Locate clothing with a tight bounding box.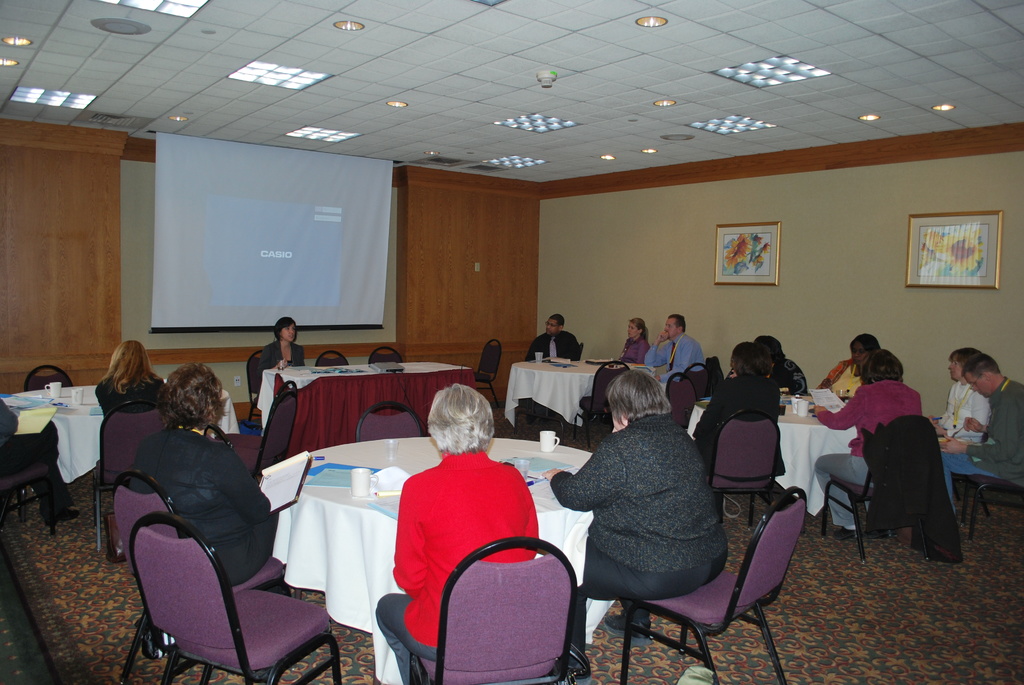
box(644, 331, 706, 383).
